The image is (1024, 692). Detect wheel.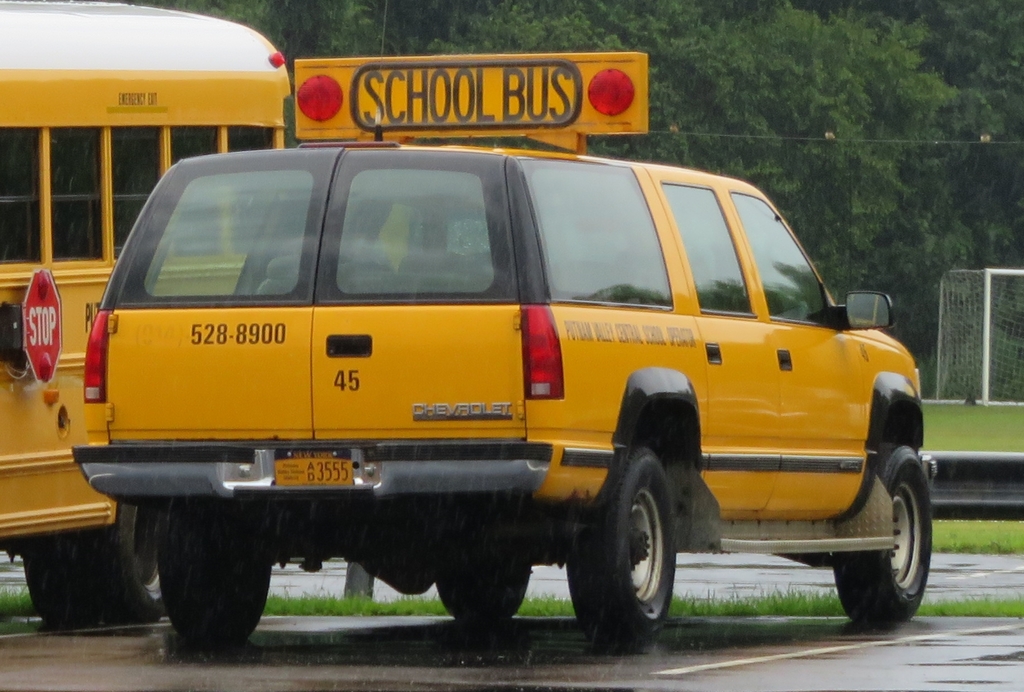
Detection: detection(830, 445, 932, 625).
